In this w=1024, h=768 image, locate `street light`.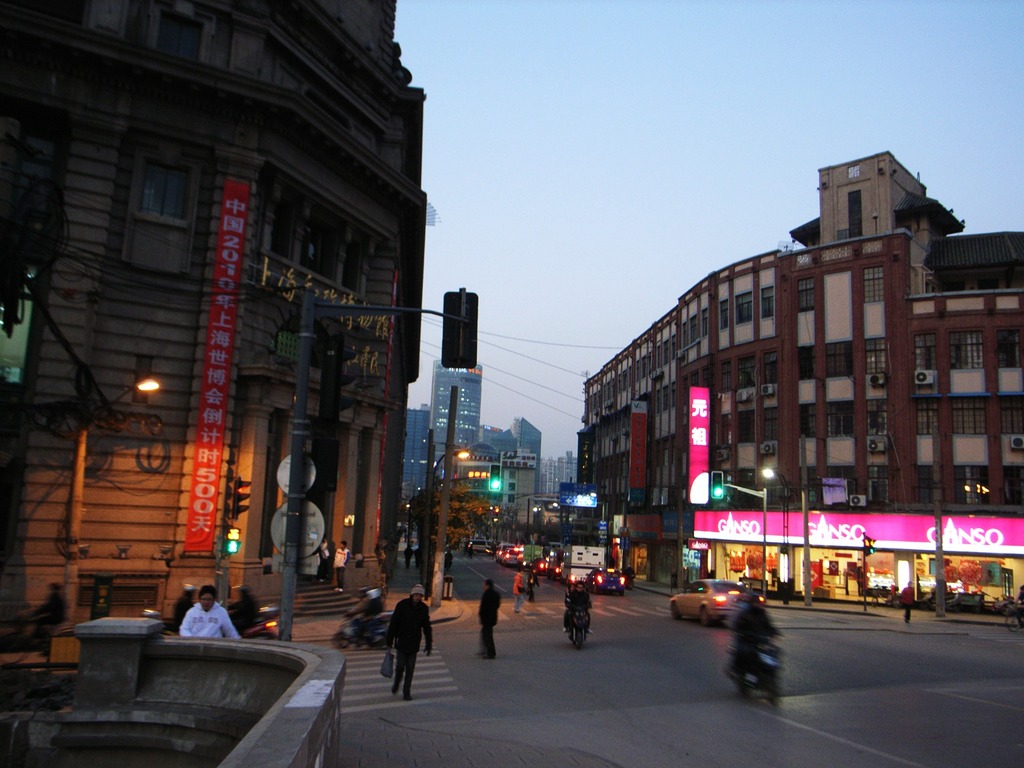
Bounding box: {"x1": 589, "y1": 489, "x2": 609, "y2": 568}.
